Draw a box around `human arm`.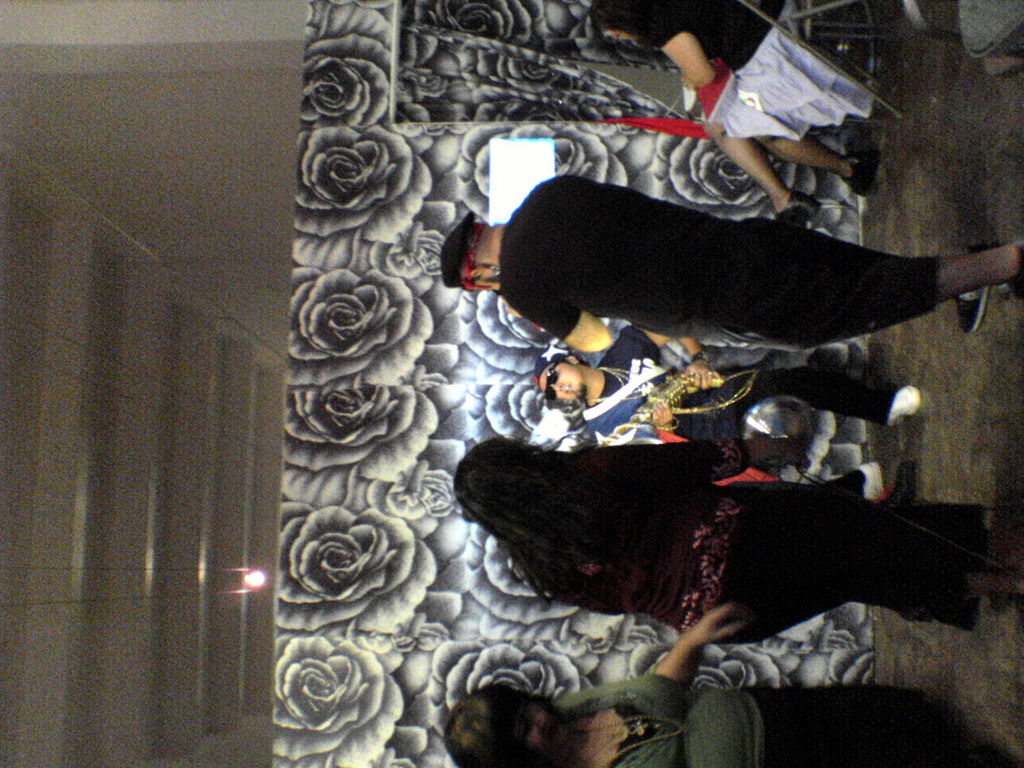
<box>645,5,715,87</box>.
